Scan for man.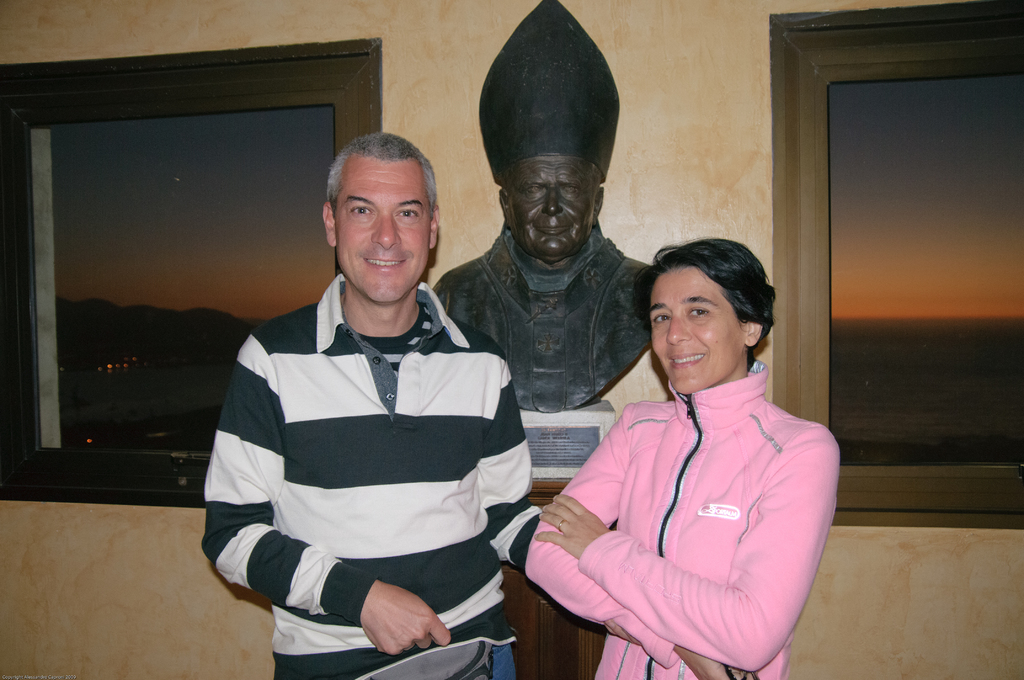
Scan result: crop(197, 128, 546, 664).
